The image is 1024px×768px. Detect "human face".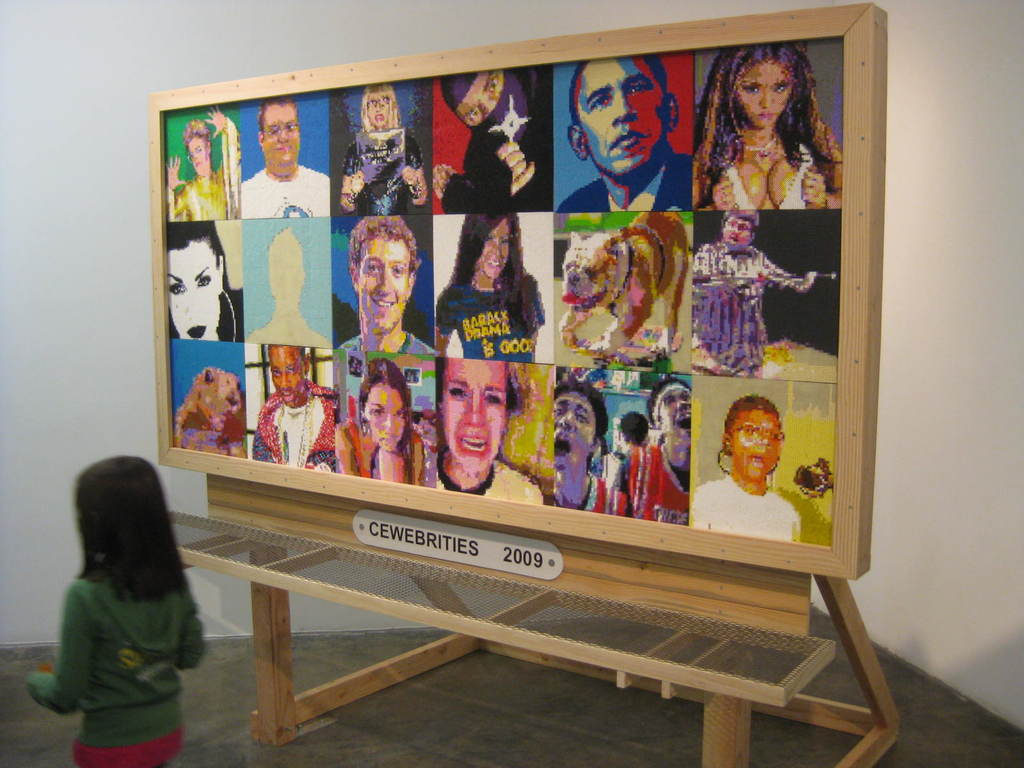
Detection: {"left": 440, "top": 355, "right": 509, "bottom": 476}.
